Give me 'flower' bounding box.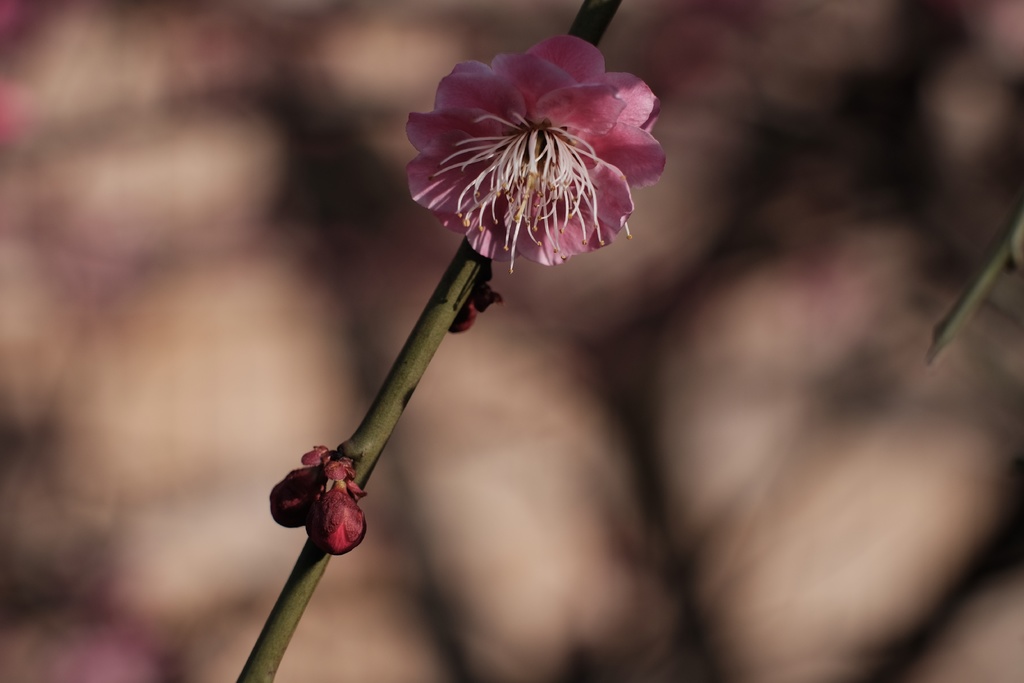
[396, 23, 676, 290].
